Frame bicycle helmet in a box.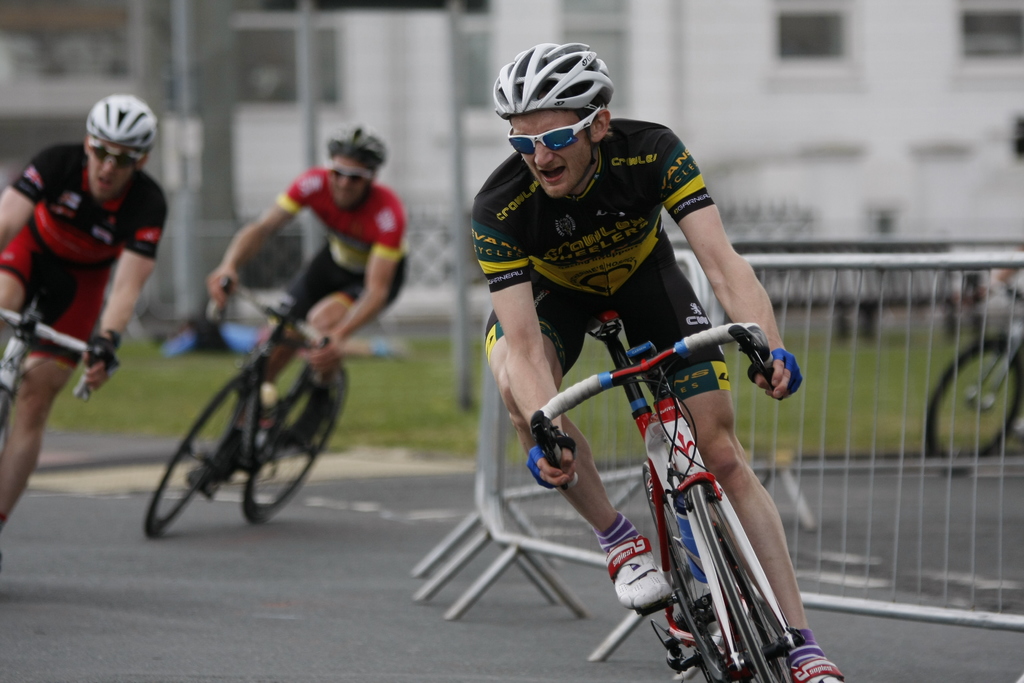
box(84, 90, 154, 158).
